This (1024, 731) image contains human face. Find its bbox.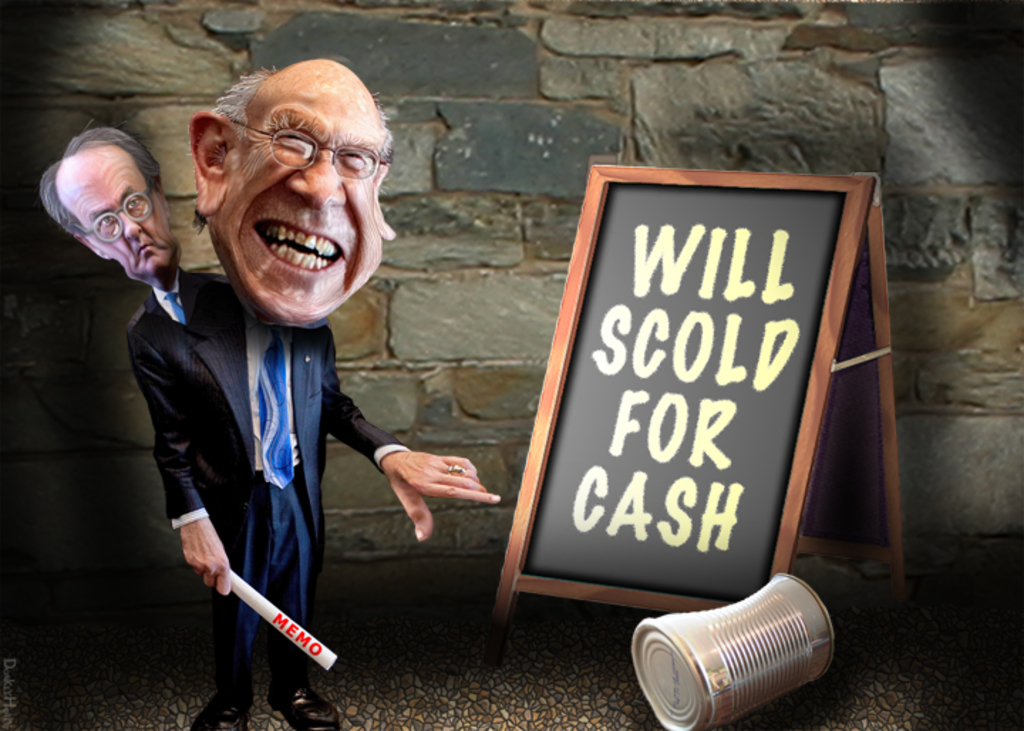
x1=61 y1=152 x2=165 y2=276.
